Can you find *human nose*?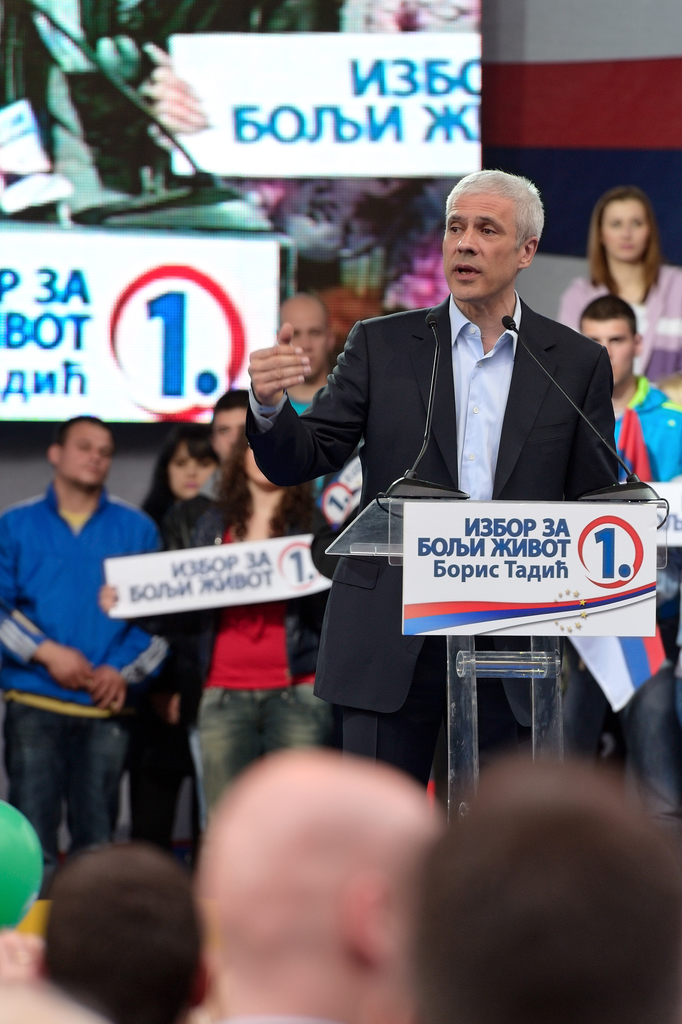
Yes, bounding box: <box>186,463,198,476</box>.
